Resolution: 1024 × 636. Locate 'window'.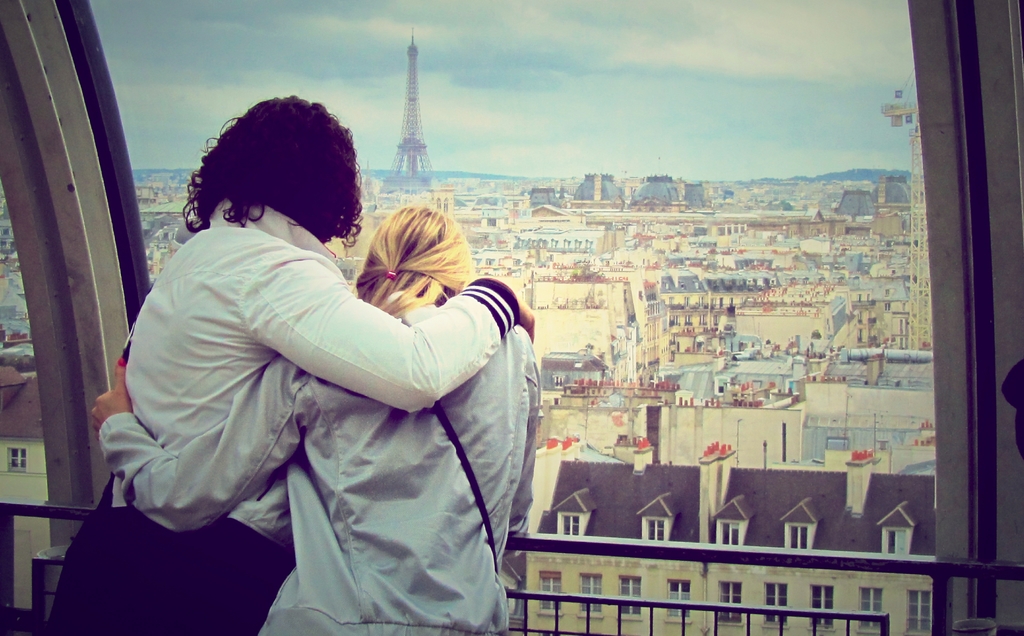
detection(666, 578, 692, 621).
